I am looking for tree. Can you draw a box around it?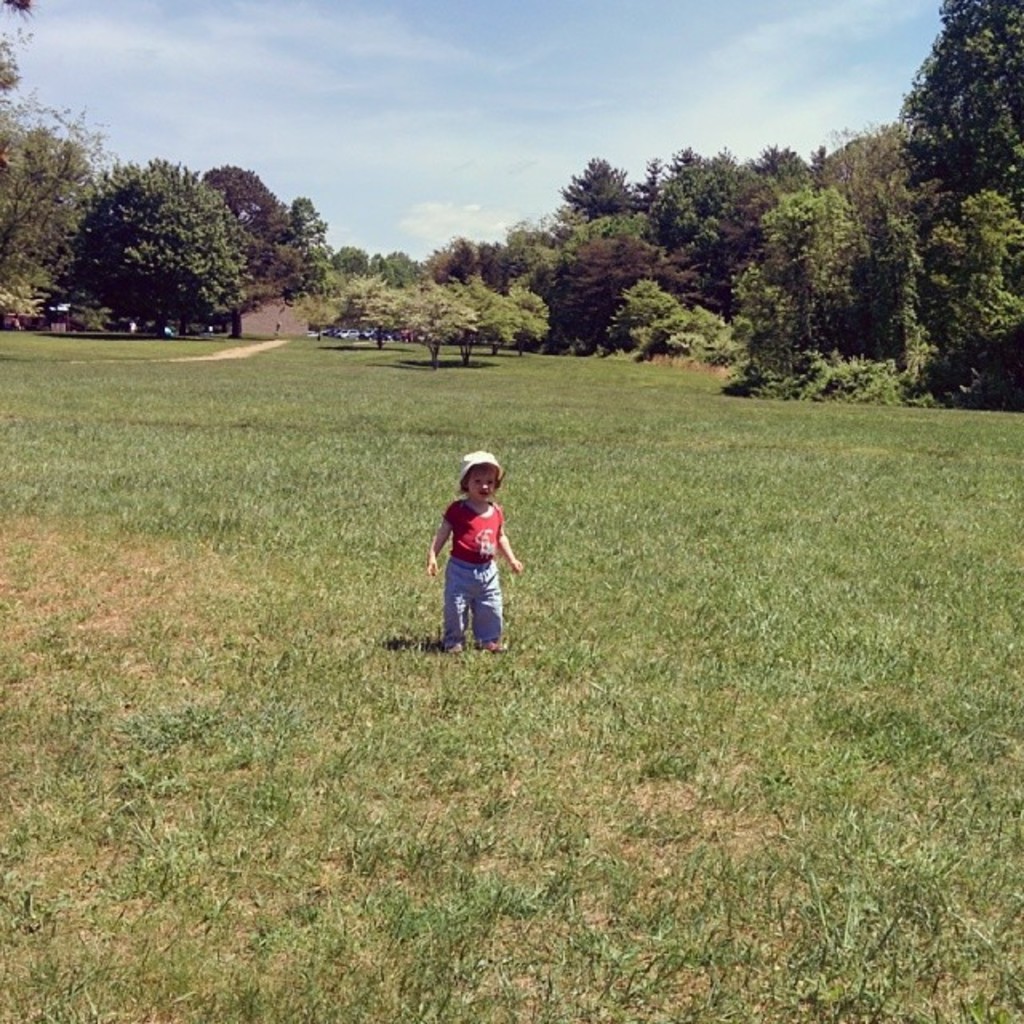
Sure, the bounding box is box=[934, 192, 1022, 390].
